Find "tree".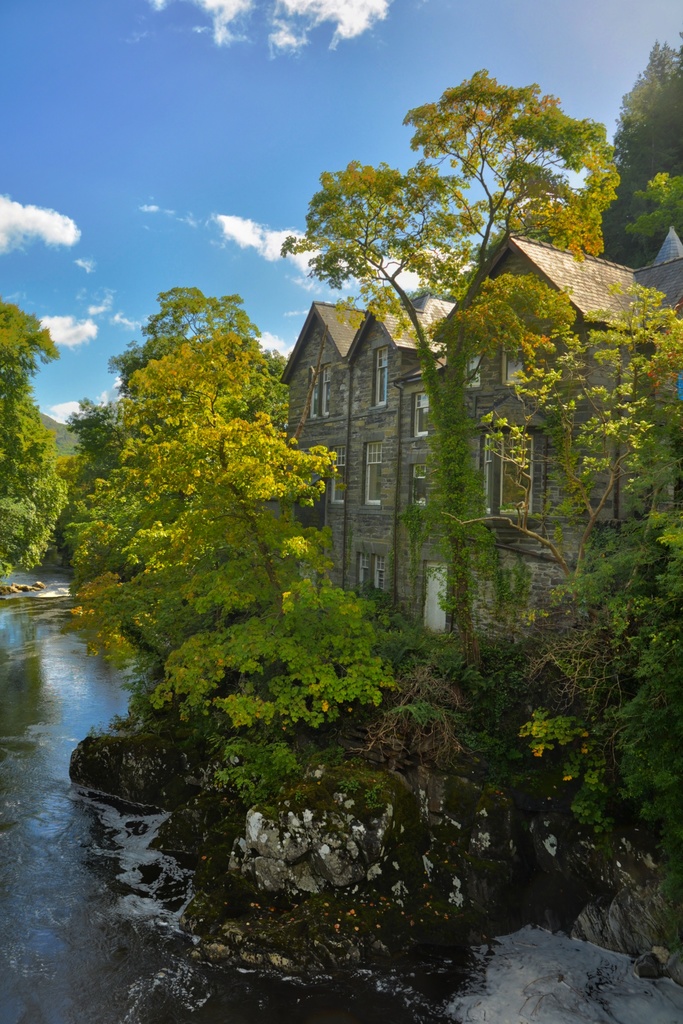
(482, 282, 682, 841).
